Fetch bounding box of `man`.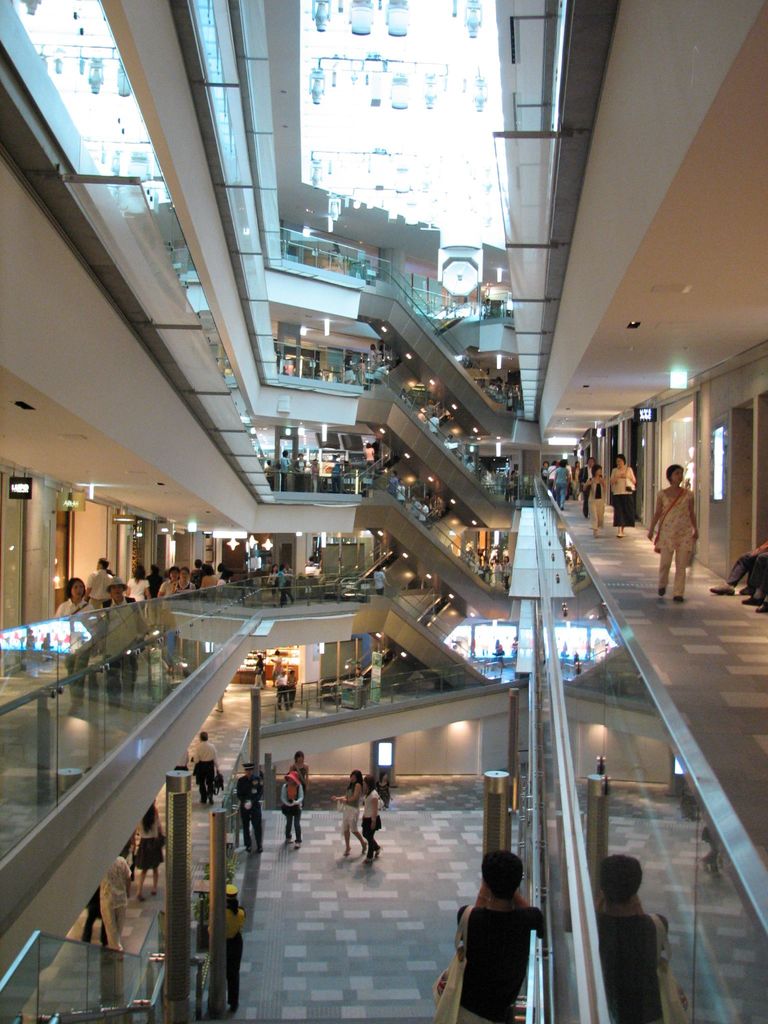
Bbox: {"x1": 233, "y1": 760, "x2": 262, "y2": 854}.
